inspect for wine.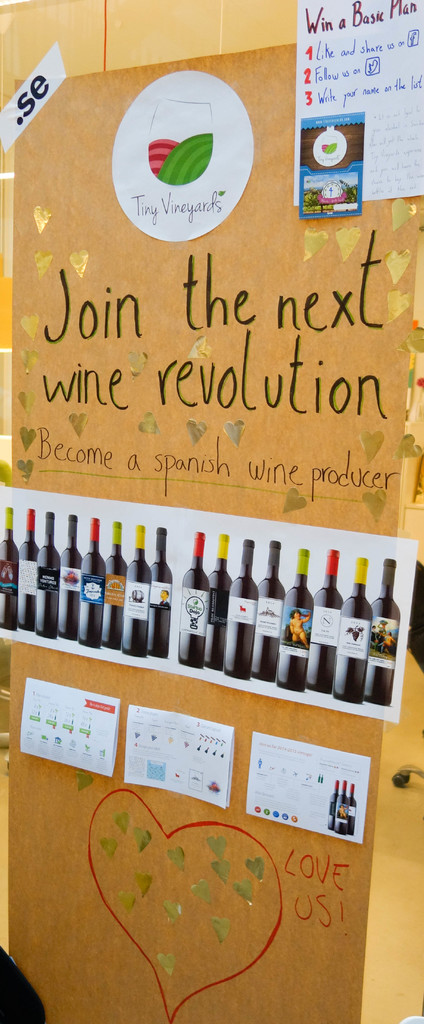
Inspection: [0,506,22,634].
